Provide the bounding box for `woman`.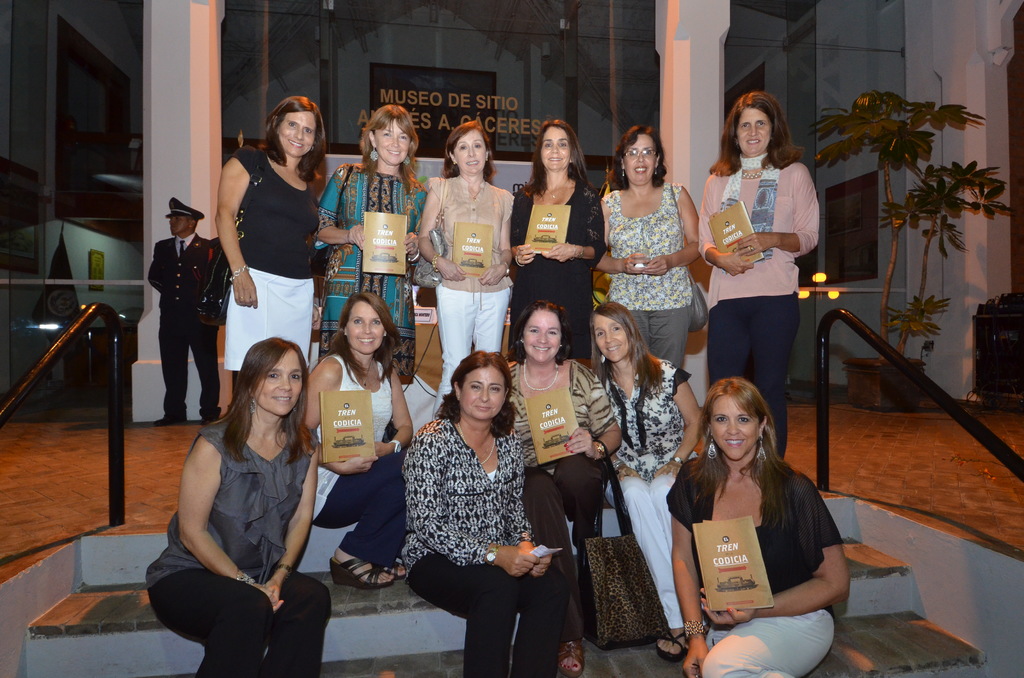
x1=665, y1=380, x2=850, y2=677.
